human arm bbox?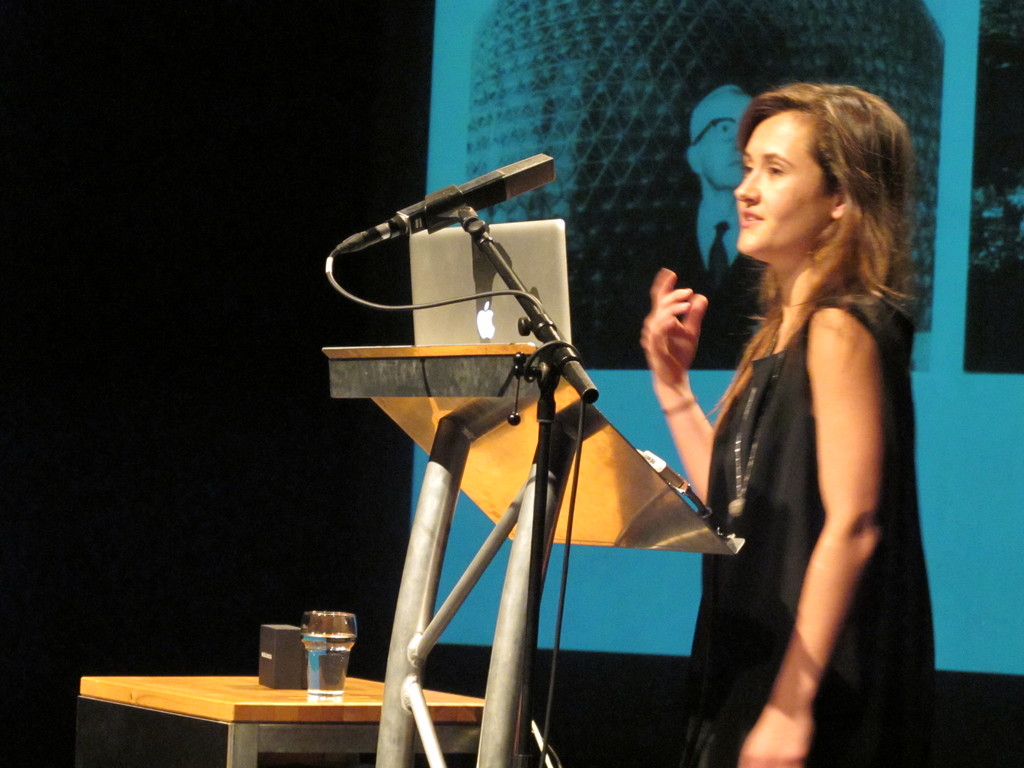
(795, 292, 921, 652)
